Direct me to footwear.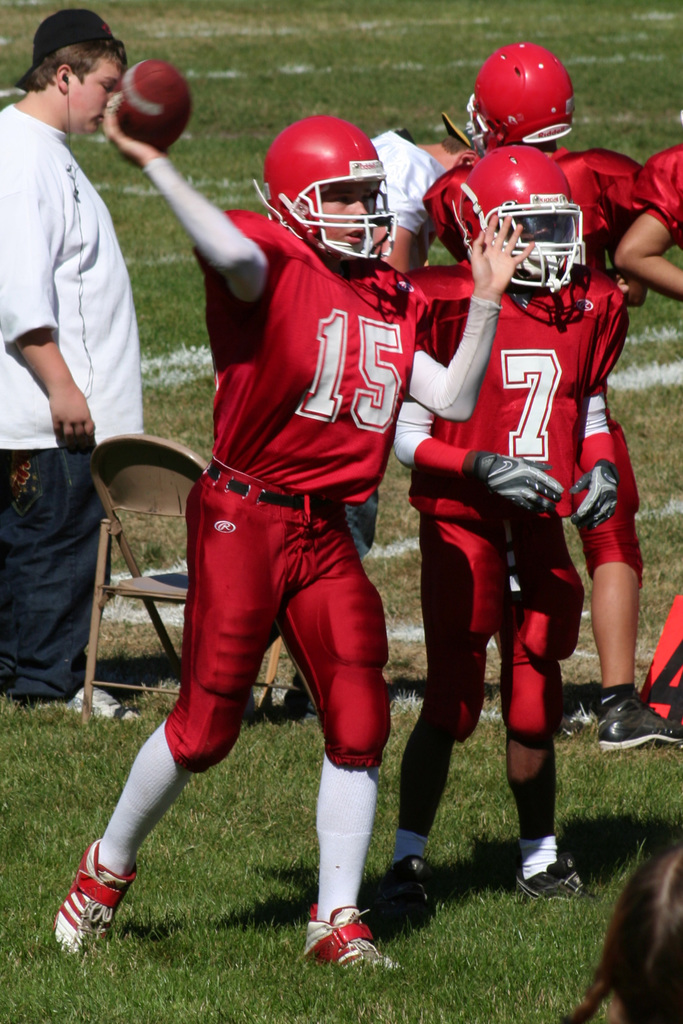
Direction: <bbox>301, 905, 402, 979</bbox>.
